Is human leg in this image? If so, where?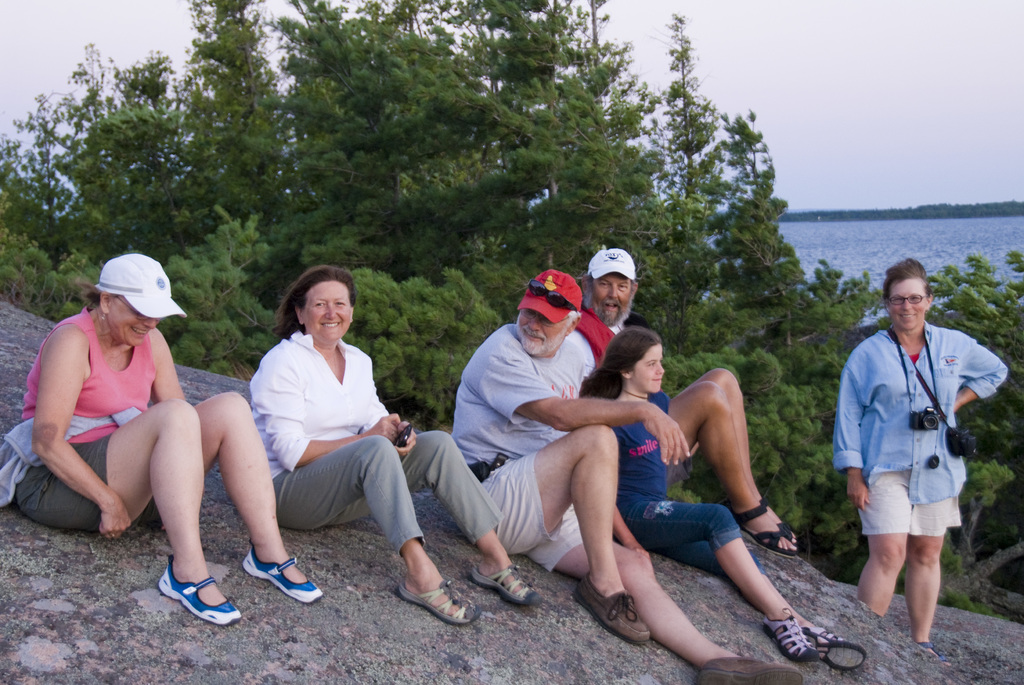
Yes, at x1=909, y1=470, x2=943, y2=656.
